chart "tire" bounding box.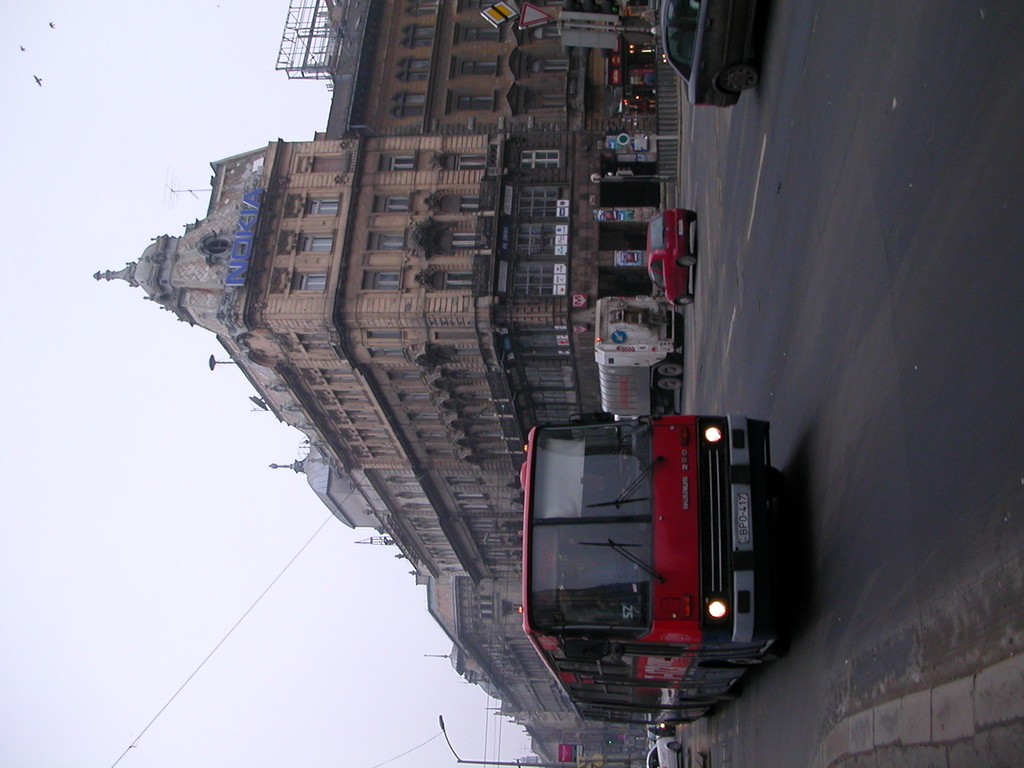
Charted: crop(678, 252, 700, 264).
